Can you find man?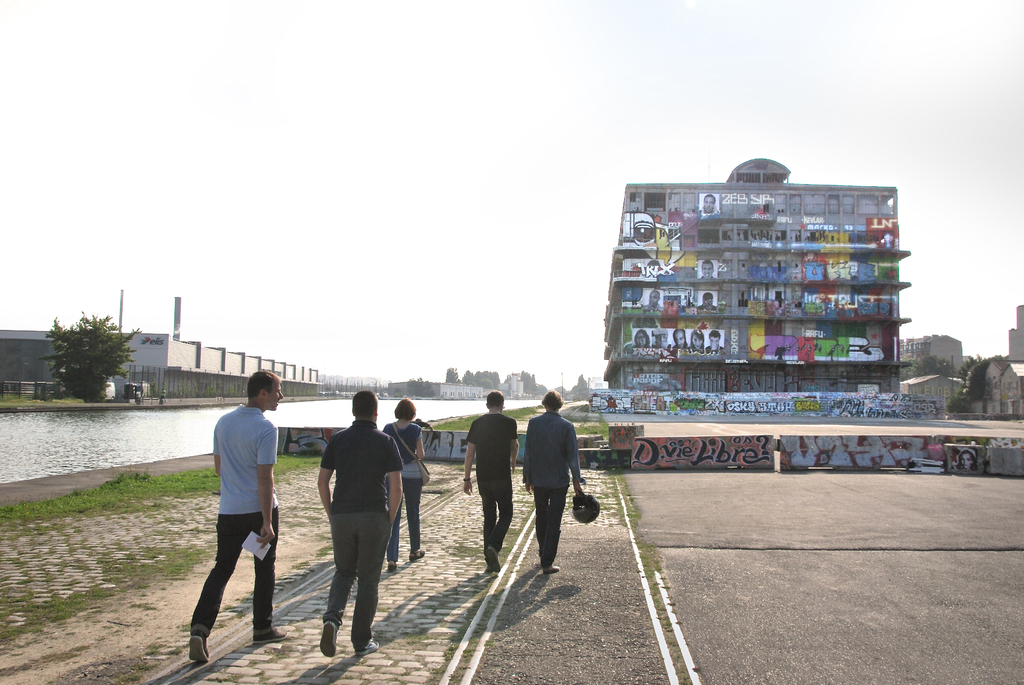
Yes, bounding box: select_region(320, 391, 404, 657).
